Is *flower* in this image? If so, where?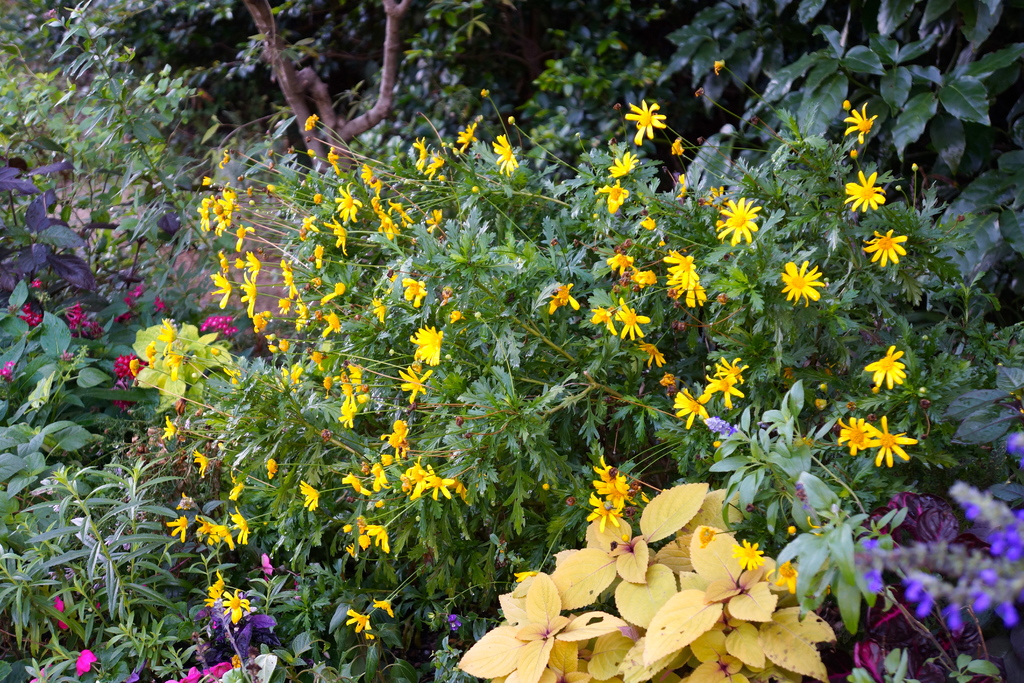
Yes, at 225:588:254:622.
